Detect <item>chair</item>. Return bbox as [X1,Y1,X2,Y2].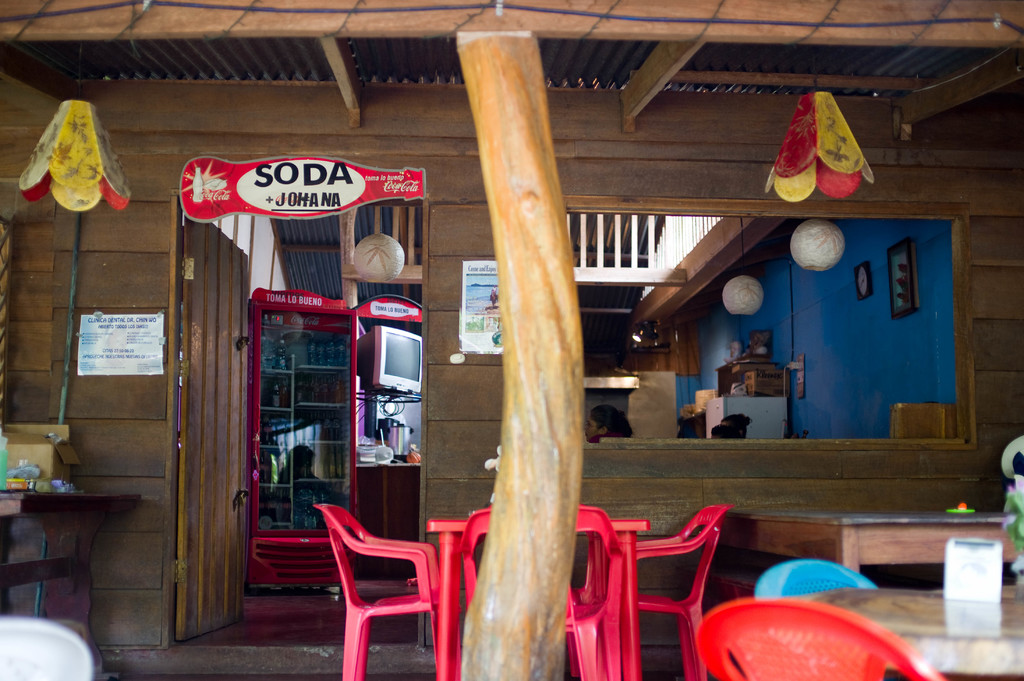
[456,508,627,680].
